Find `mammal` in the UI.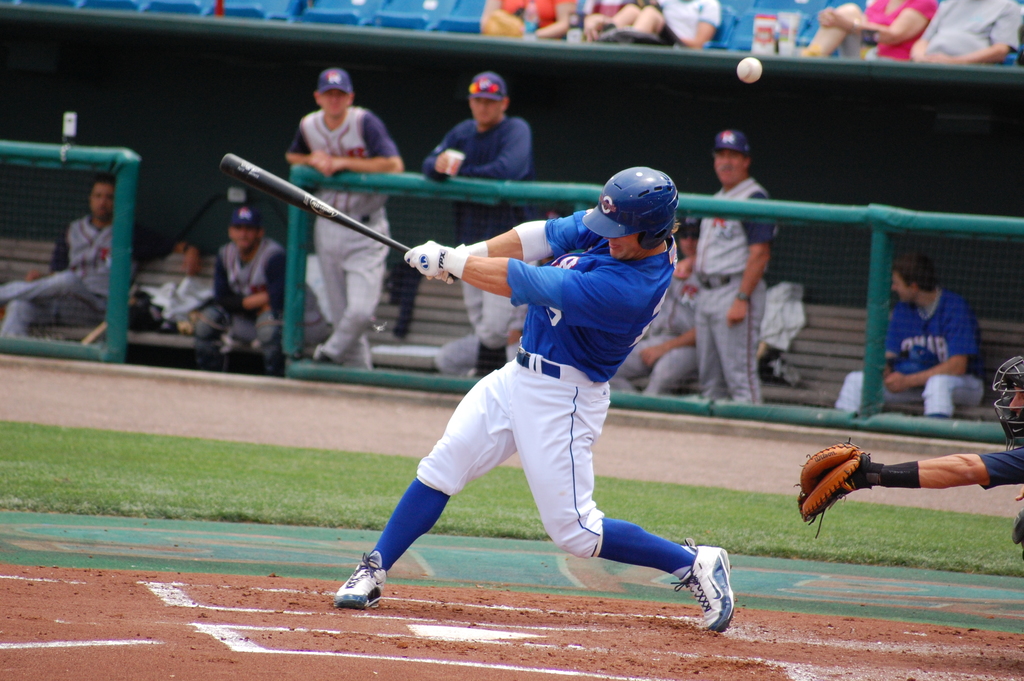
UI element at box(0, 185, 131, 336).
